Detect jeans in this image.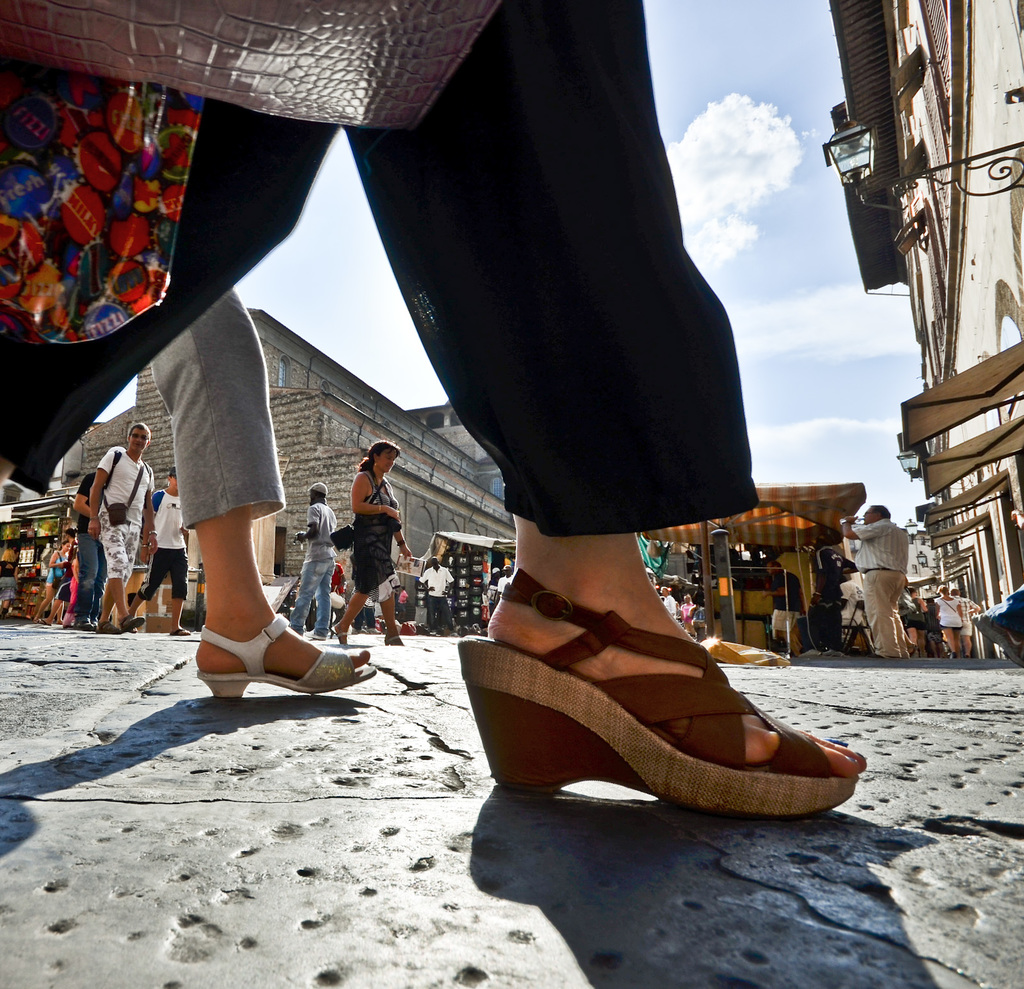
Detection: (left=422, top=594, right=451, bottom=633).
